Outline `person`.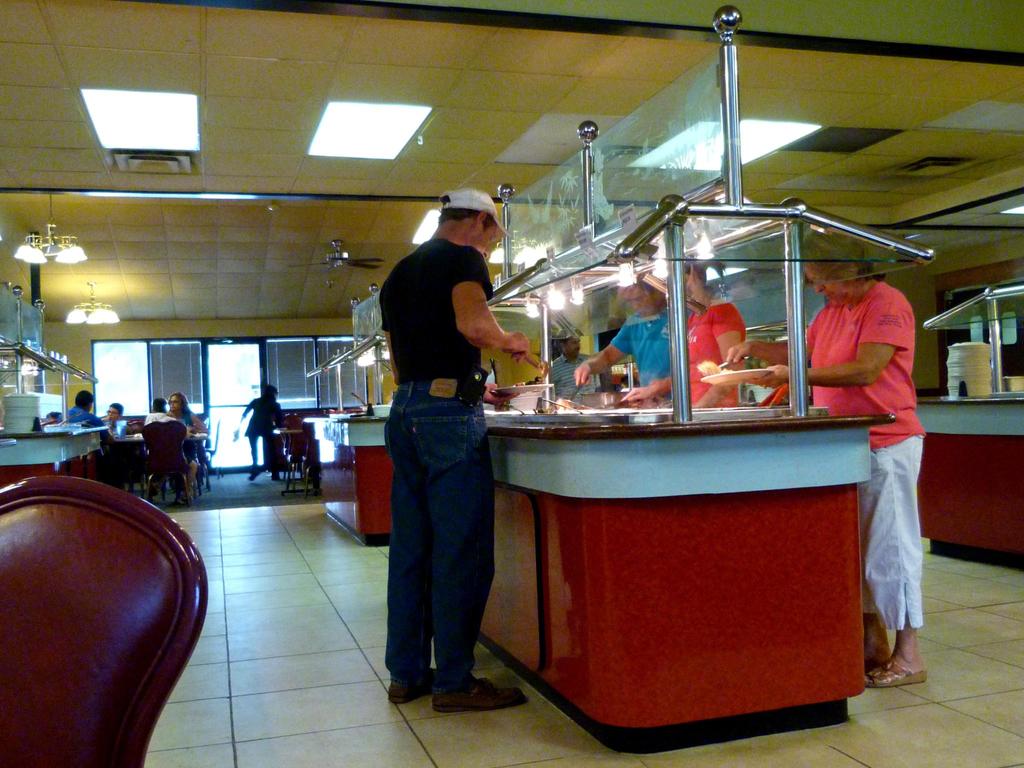
Outline: box(140, 399, 201, 506).
